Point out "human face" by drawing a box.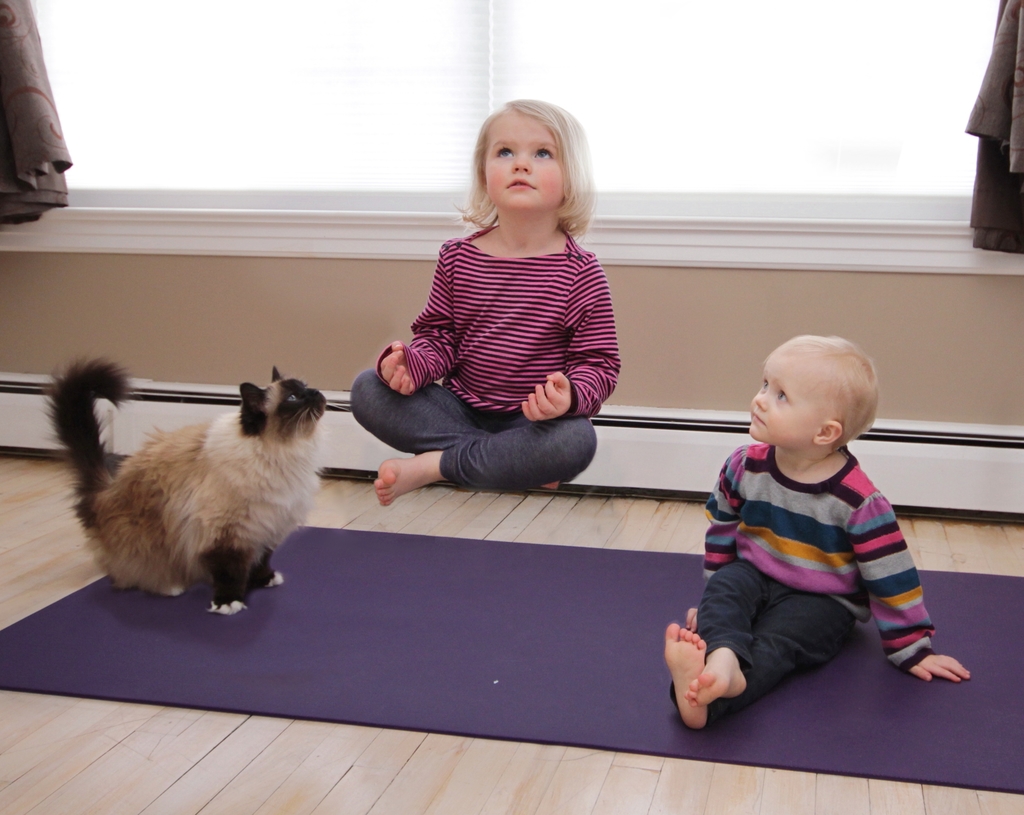
[748,353,817,441].
